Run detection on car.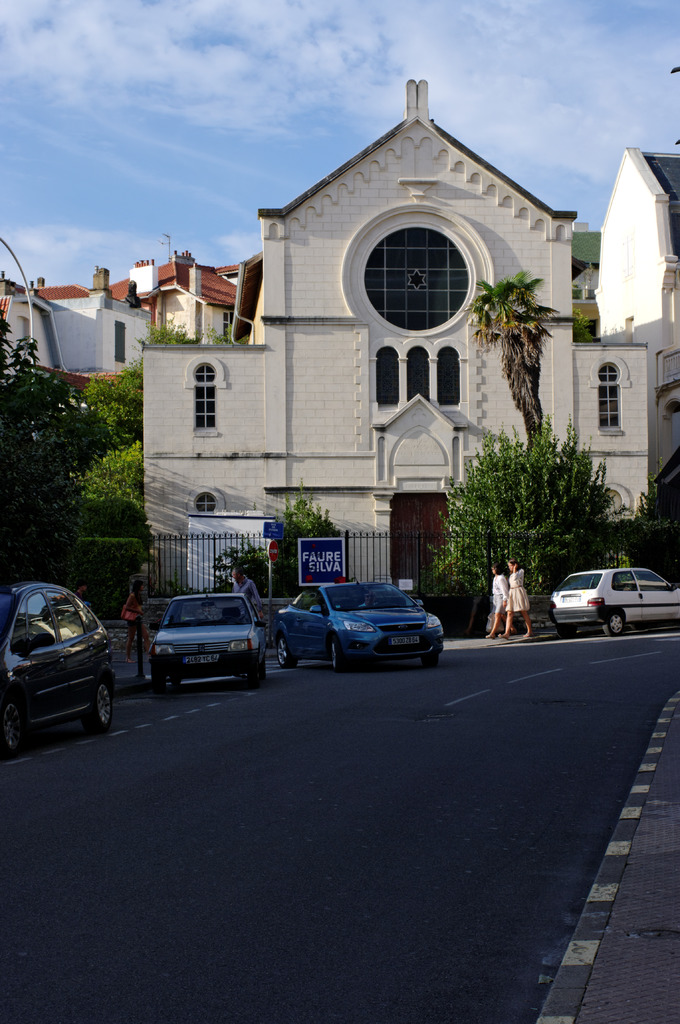
Result: {"x1": 549, "y1": 567, "x2": 679, "y2": 640}.
